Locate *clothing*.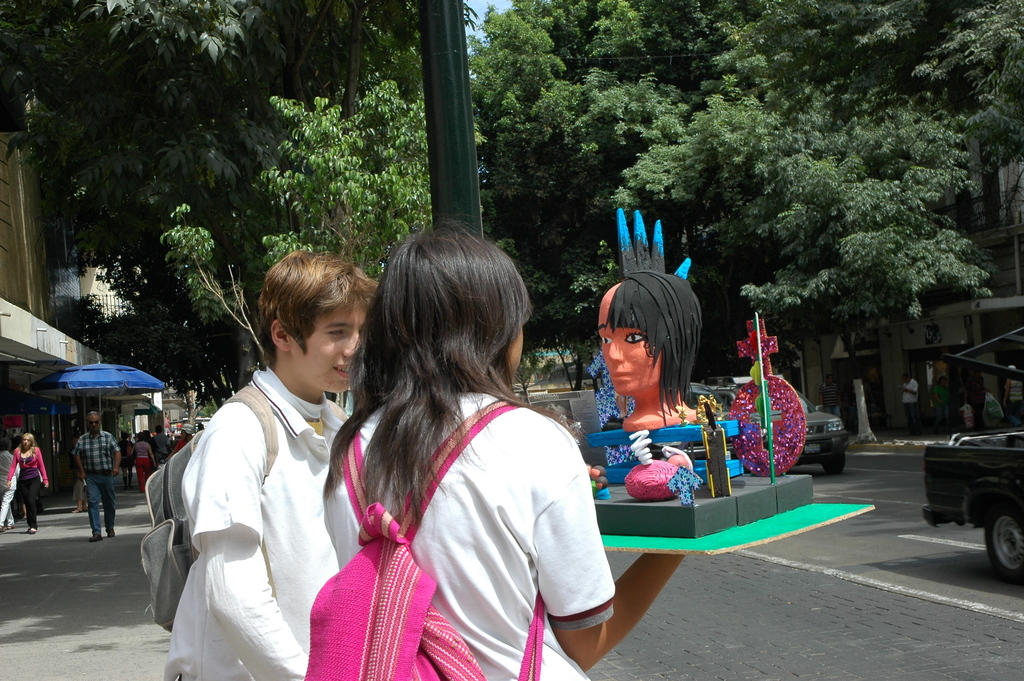
Bounding box: (x1=820, y1=382, x2=837, y2=418).
